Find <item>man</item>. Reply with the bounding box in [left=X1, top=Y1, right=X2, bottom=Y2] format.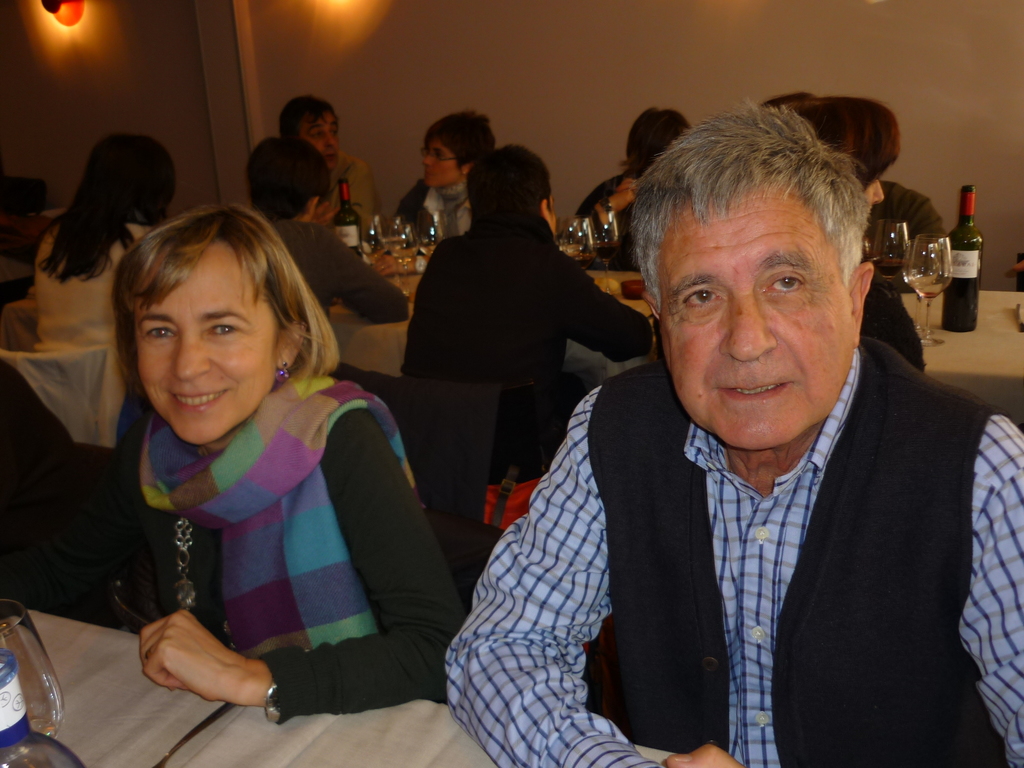
[left=278, top=96, right=381, bottom=243].
